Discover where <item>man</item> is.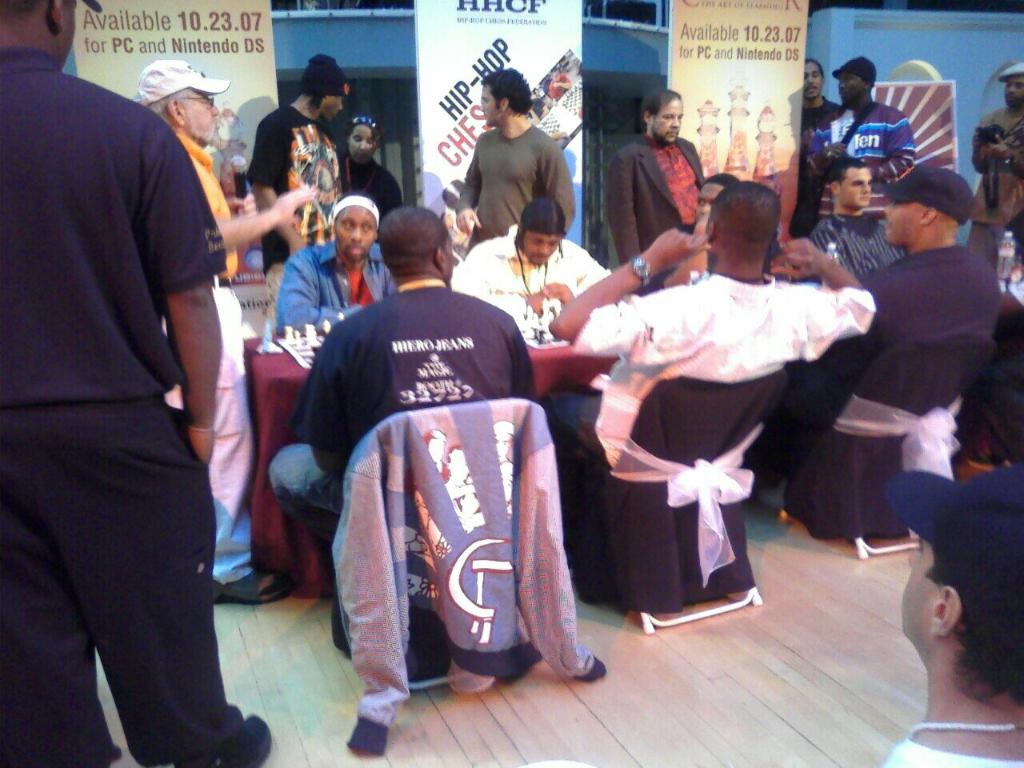
Discovered at crop(0, 0, 277, 766).
